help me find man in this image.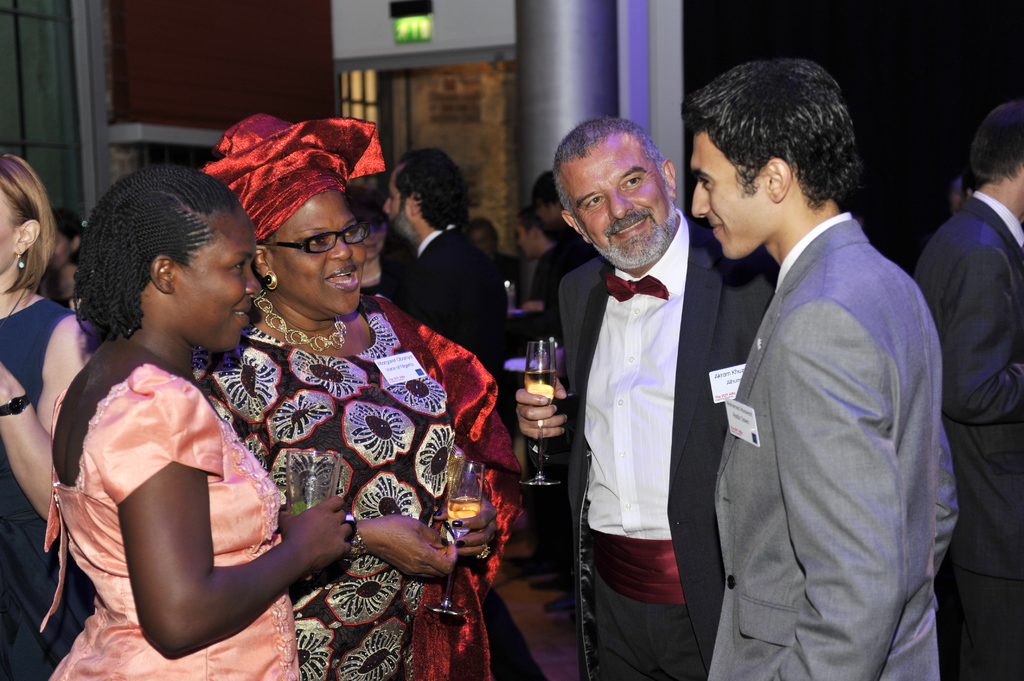
Found it: (916,95,1023,680).
